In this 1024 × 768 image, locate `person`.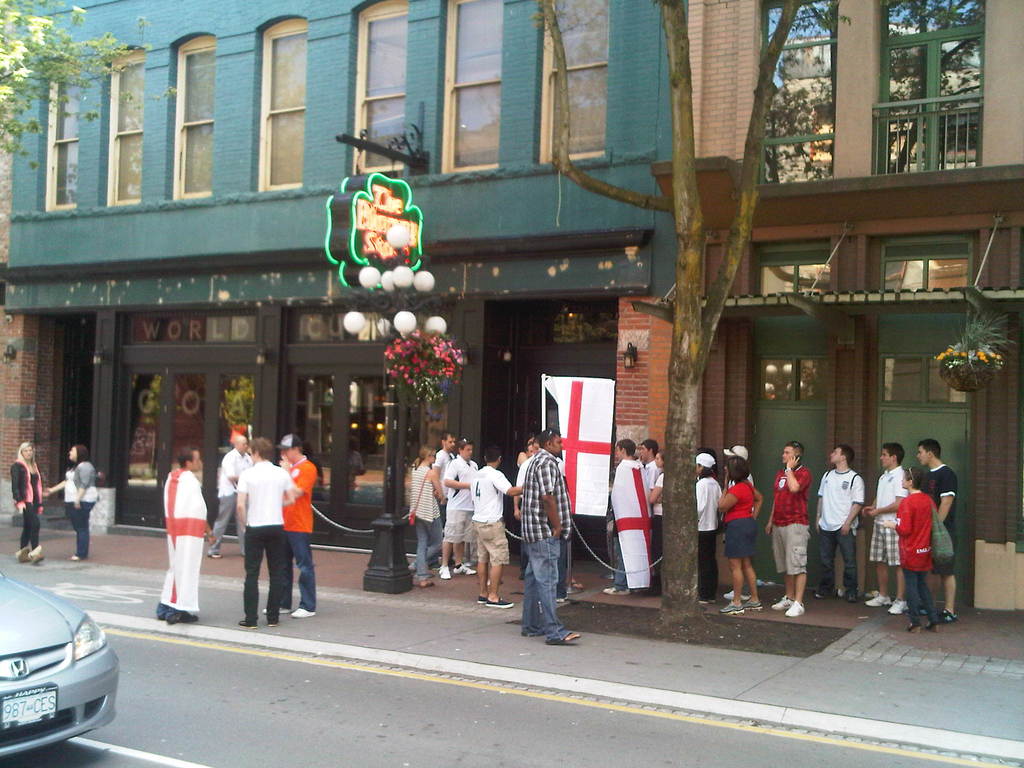
Bounding box: pyautogui.locateOnScreen(263, 428, 321, 616).
